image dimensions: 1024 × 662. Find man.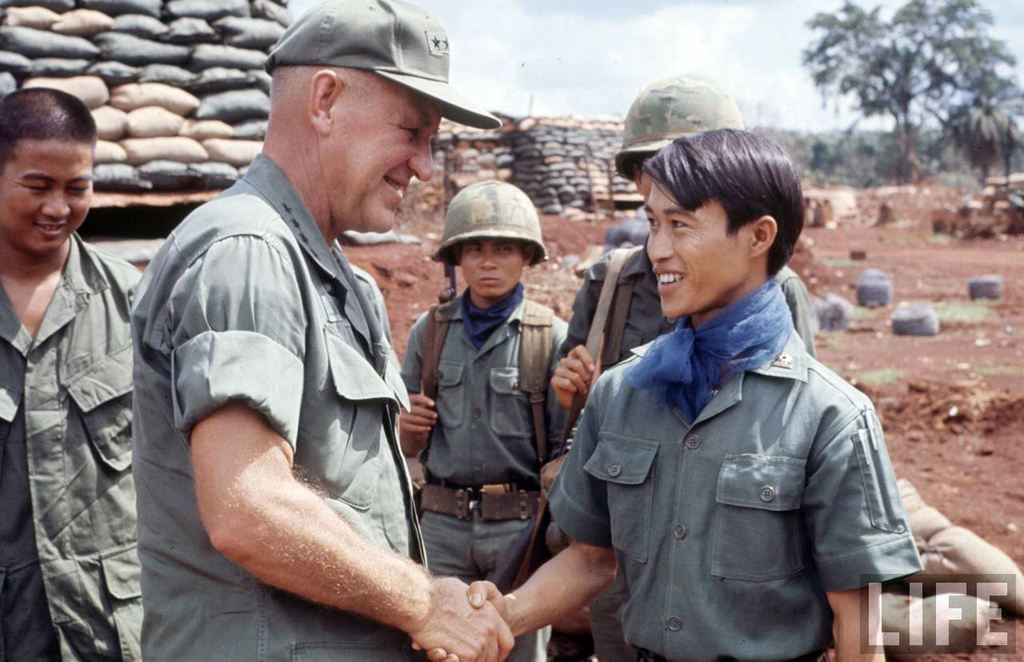
pyautogui.locateOnScreen(129, 27, 515, 661).
